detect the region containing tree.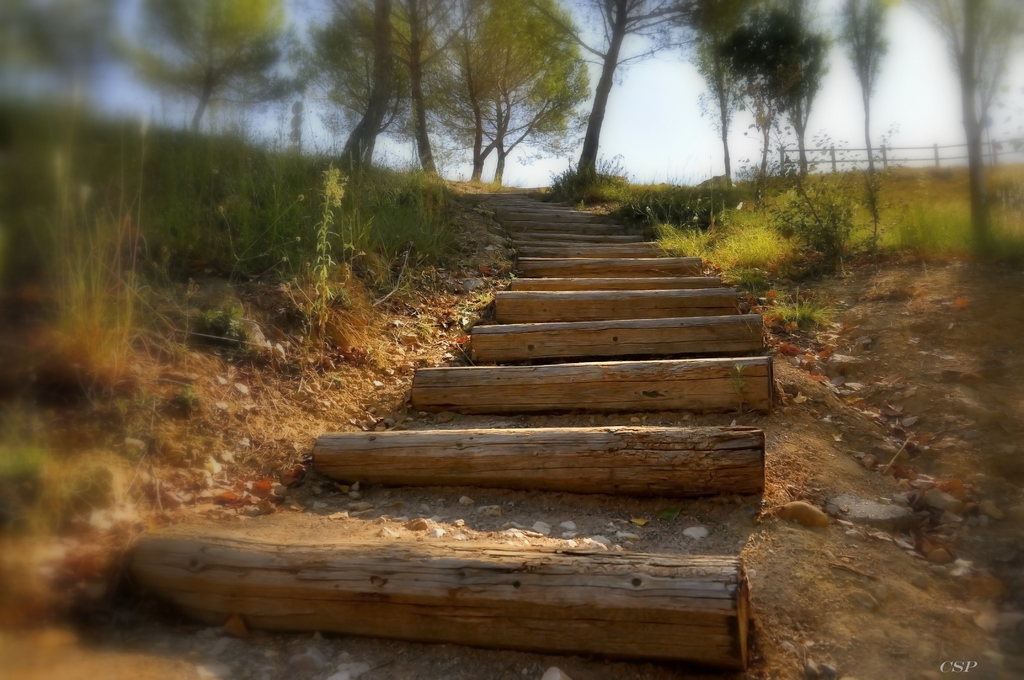
<region>892, 0, 1023, 245</region>.
